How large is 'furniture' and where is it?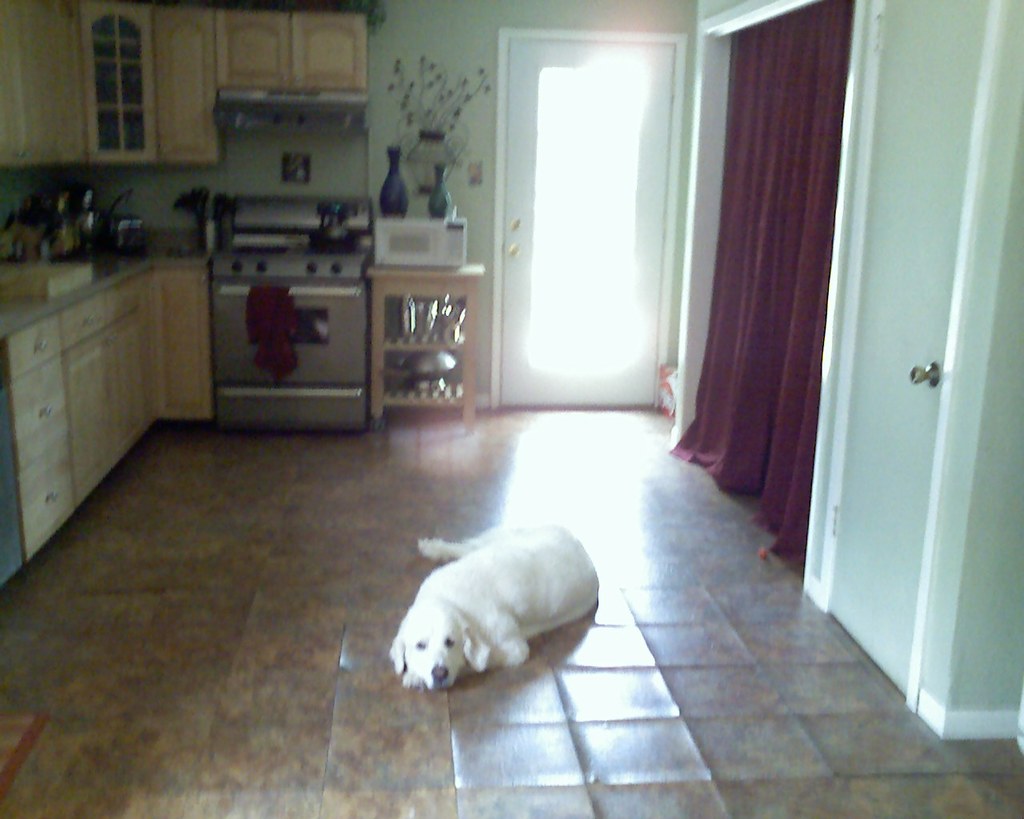
Bounding box: <box>0,0,369,162</box>.
